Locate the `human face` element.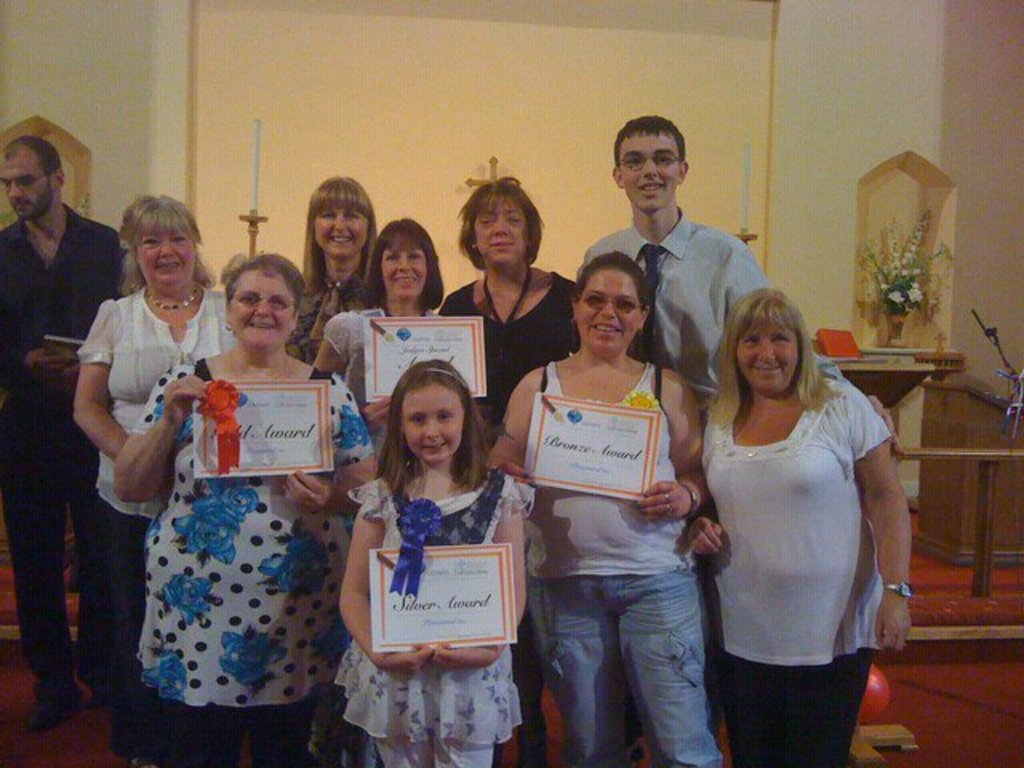
Element bbox: 394,379,470,462.
